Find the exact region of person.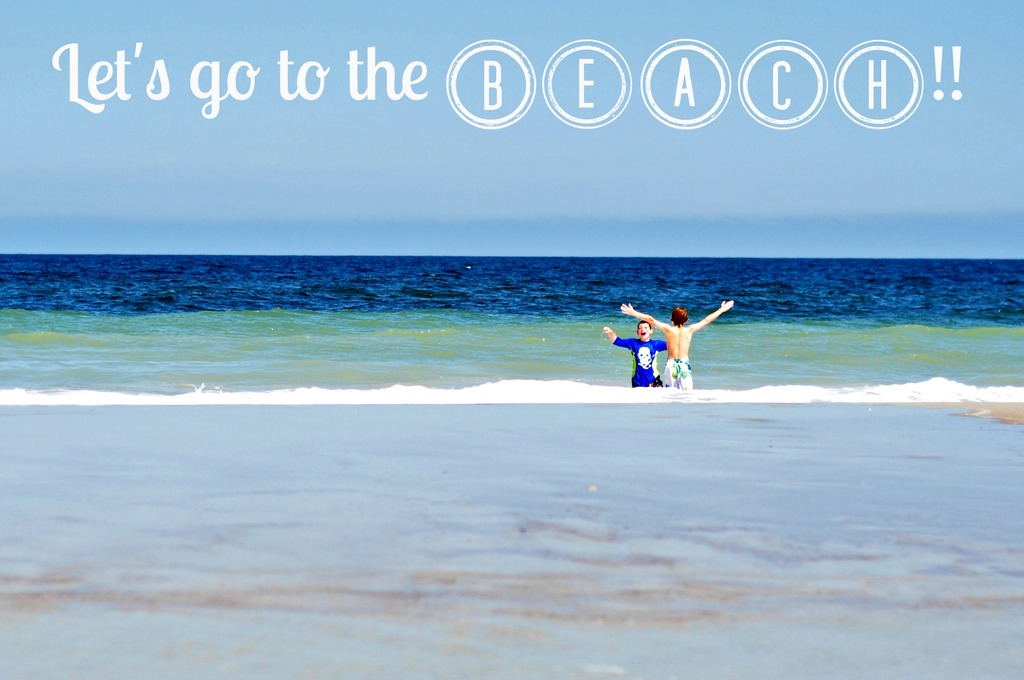
Exact region: detection(602, 316, 669, 387).
